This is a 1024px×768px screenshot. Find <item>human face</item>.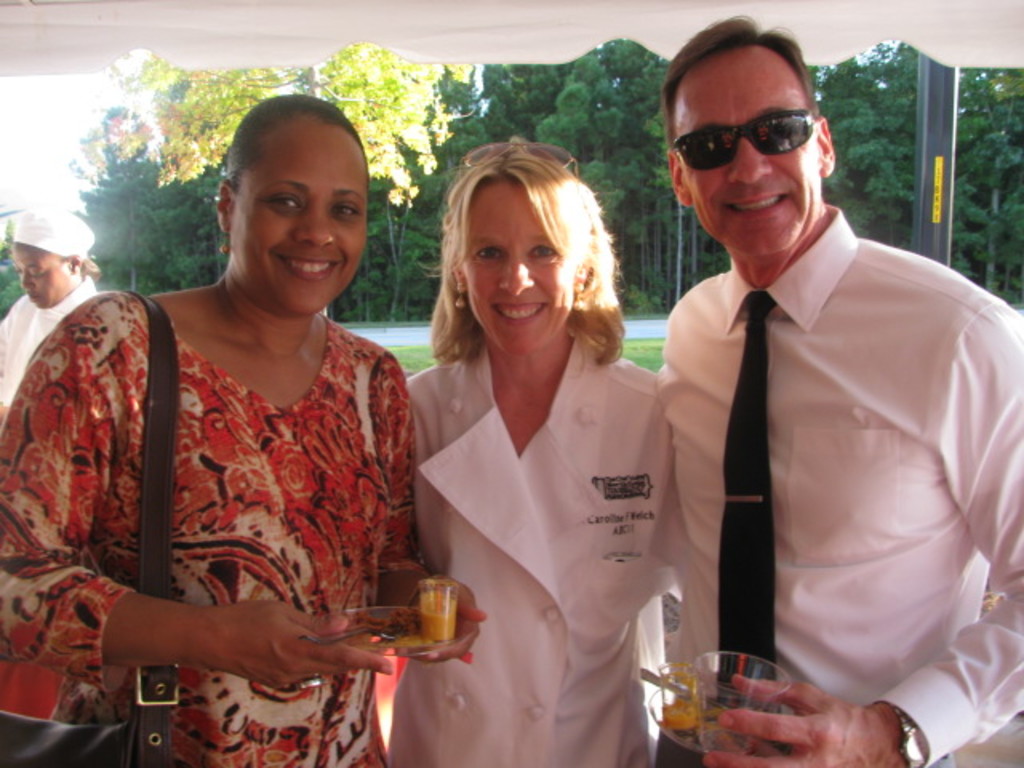
Bounding box: [229,128,370,312].
